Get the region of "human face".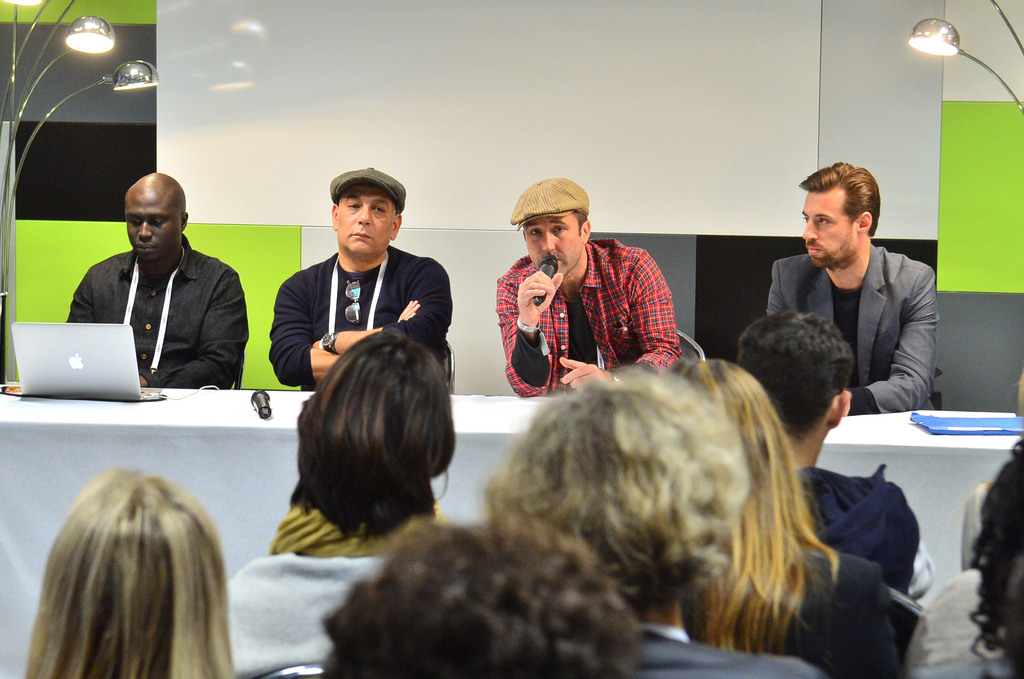
(529, 216, 586, 274).
